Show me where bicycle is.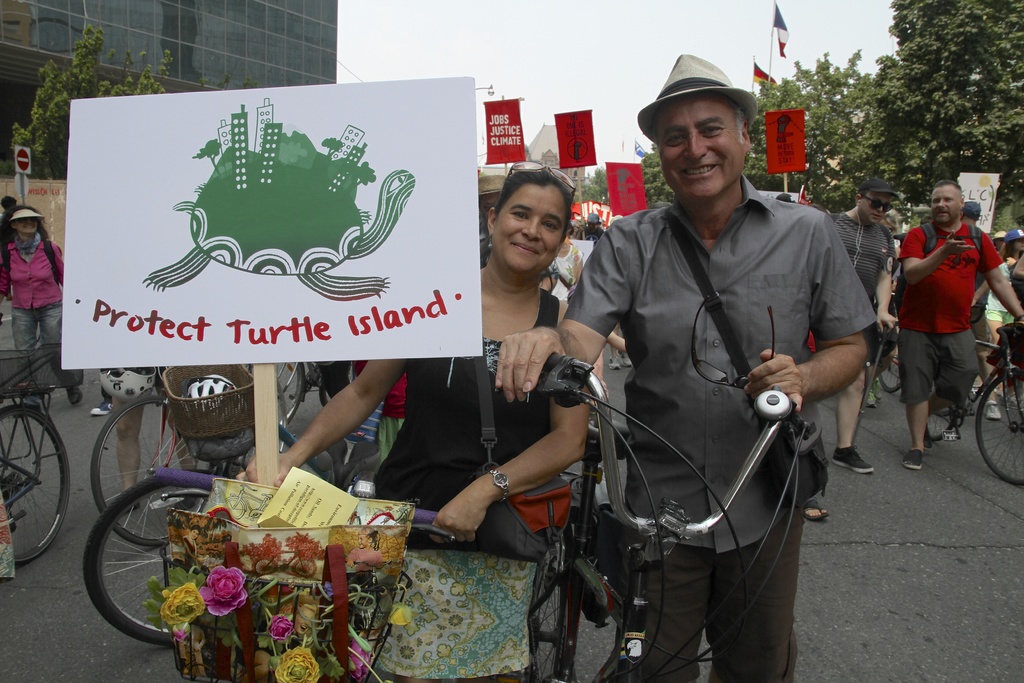
bicycle is at box=[84, 462, 620, 682].
